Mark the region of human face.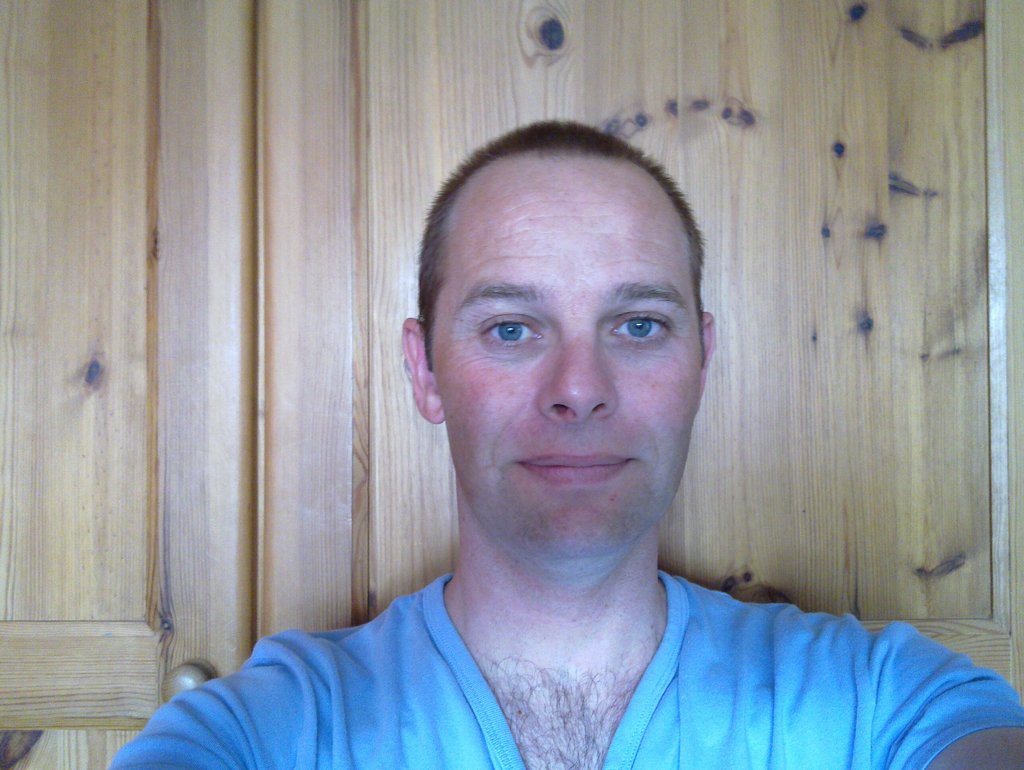
Region: bbox=(421, 150, 711, 556).
